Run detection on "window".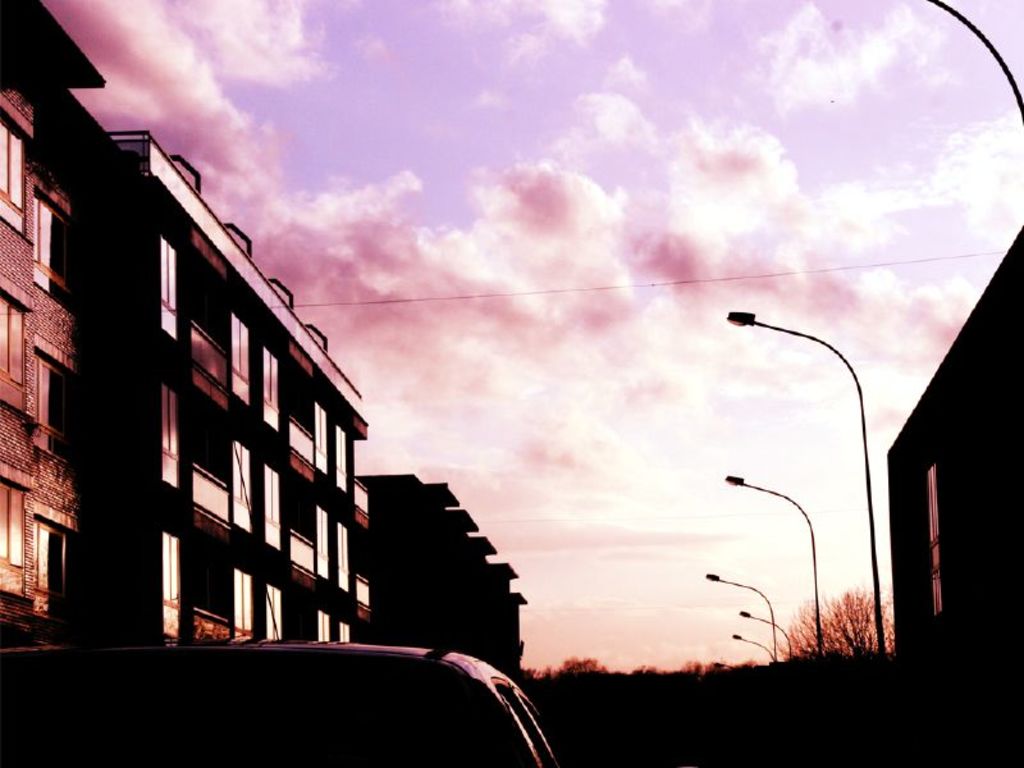
Result: {"x1": 312, "y1": 499, "x2": 333, "y2": 580}.
